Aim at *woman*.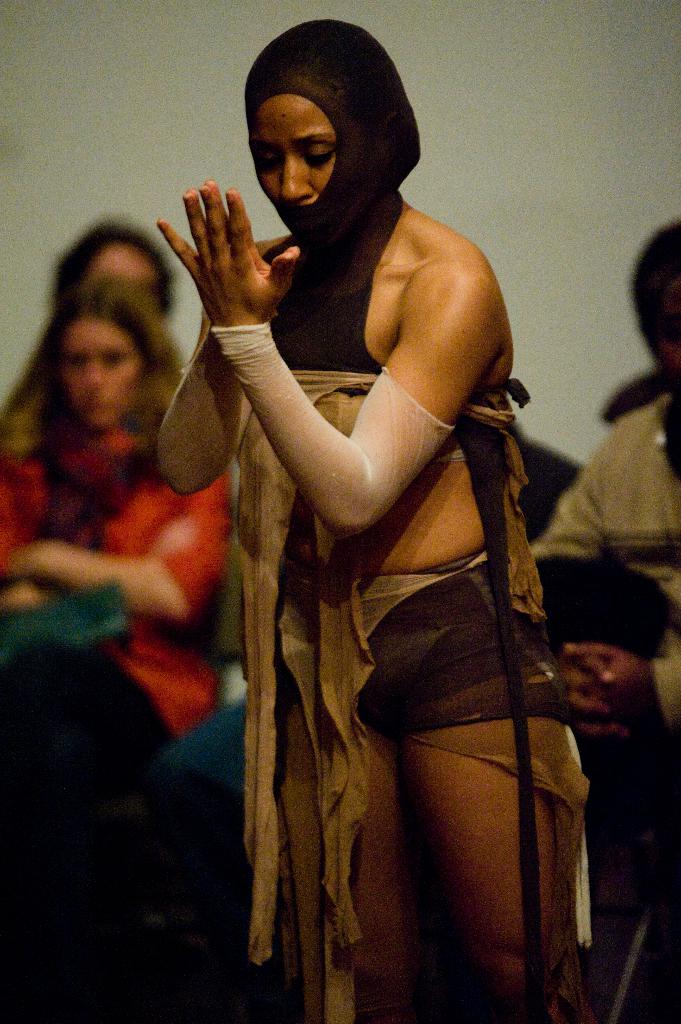
Aimed at 0 272 239 1011.
